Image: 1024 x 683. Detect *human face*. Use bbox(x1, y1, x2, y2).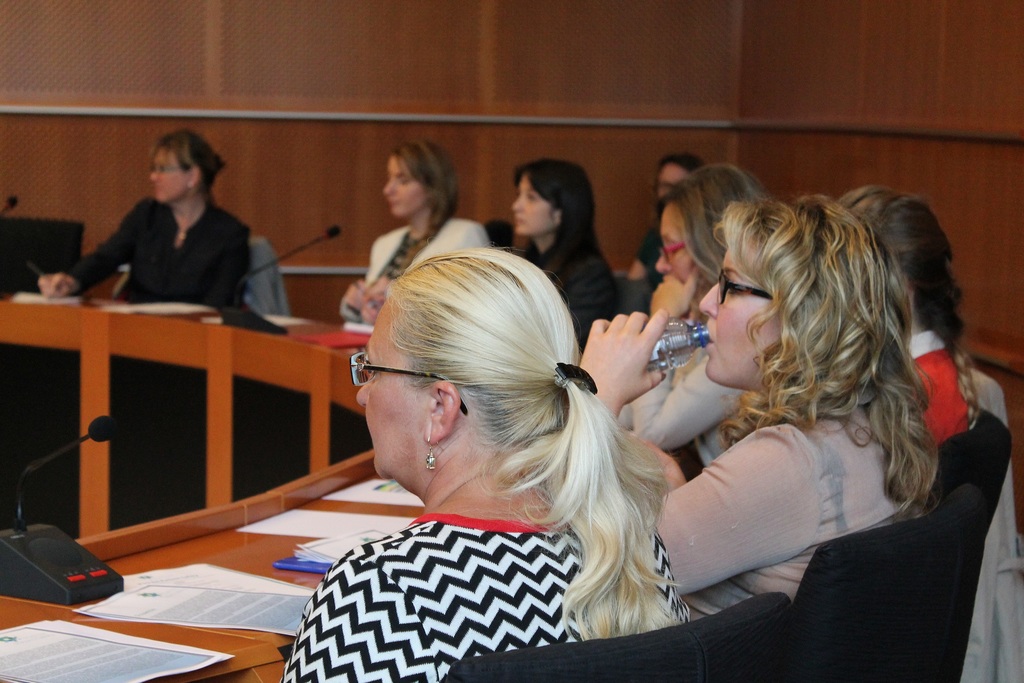
bbox(511, 179, 559, 236).
